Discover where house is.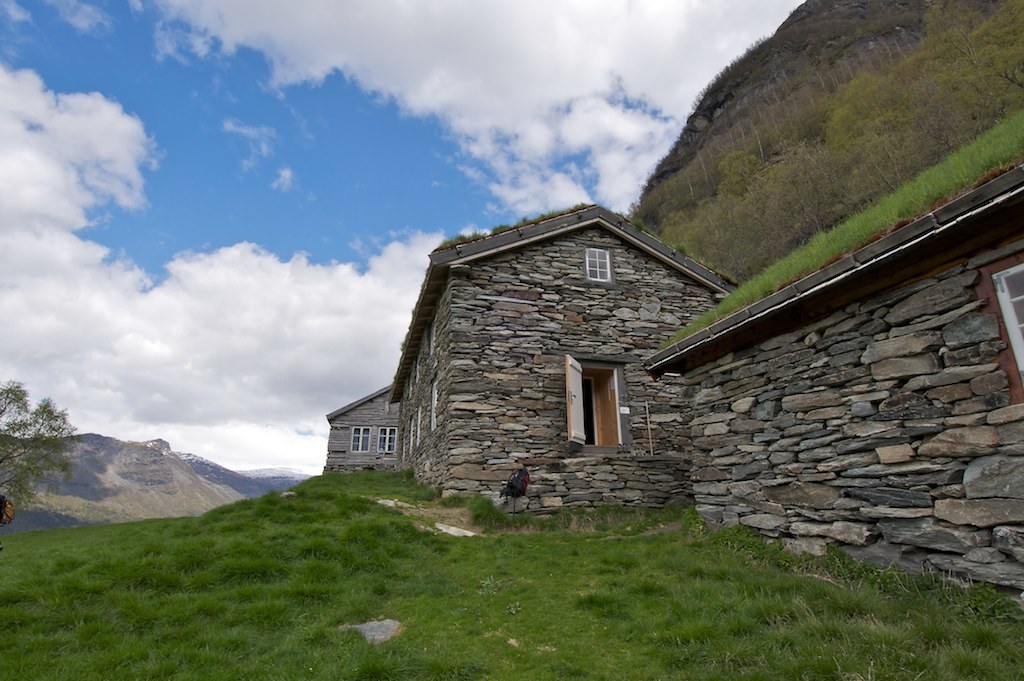
Discovered at (644,106,1023,610).
